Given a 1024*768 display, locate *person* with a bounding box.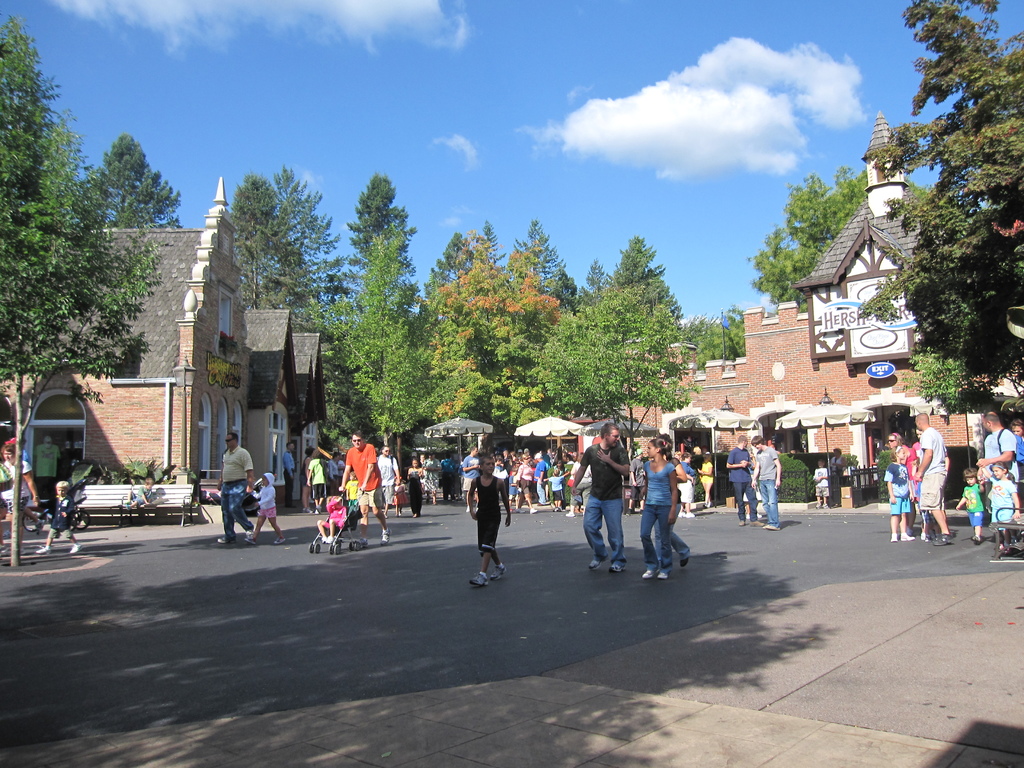
Located: bbox=(0, 444, 45, 548).
